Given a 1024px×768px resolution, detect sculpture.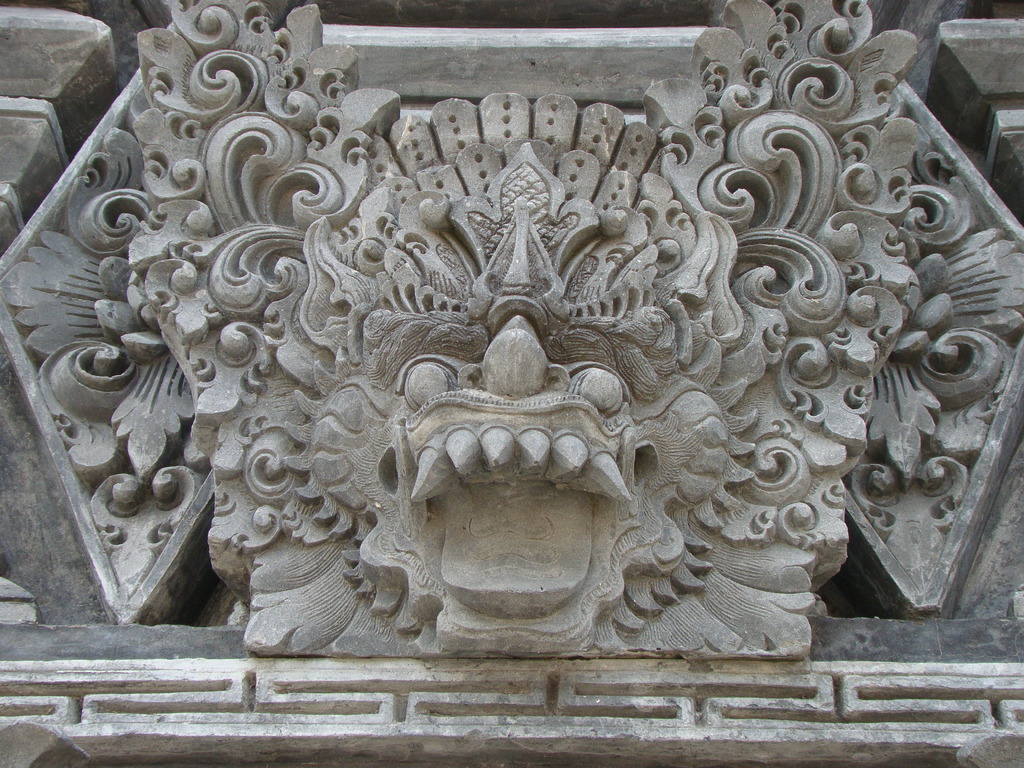
[x1=0, y1=0, x2=1023, y2=767].
